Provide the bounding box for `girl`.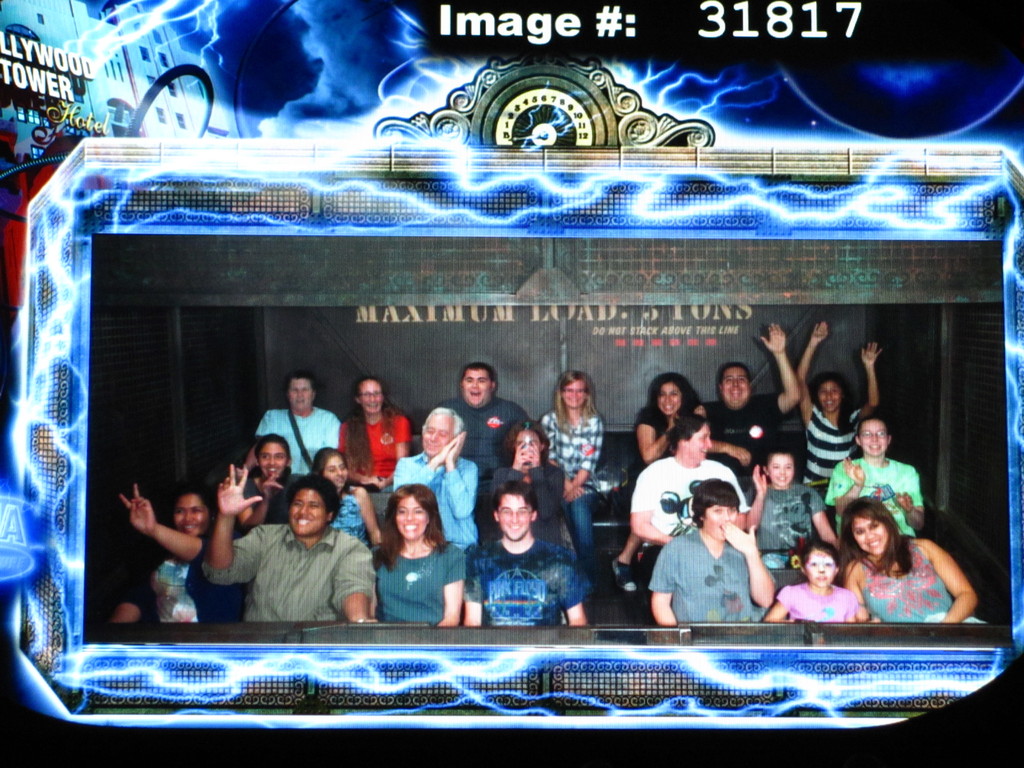
<bbox>788, 319, 884, 504</bbox>.
